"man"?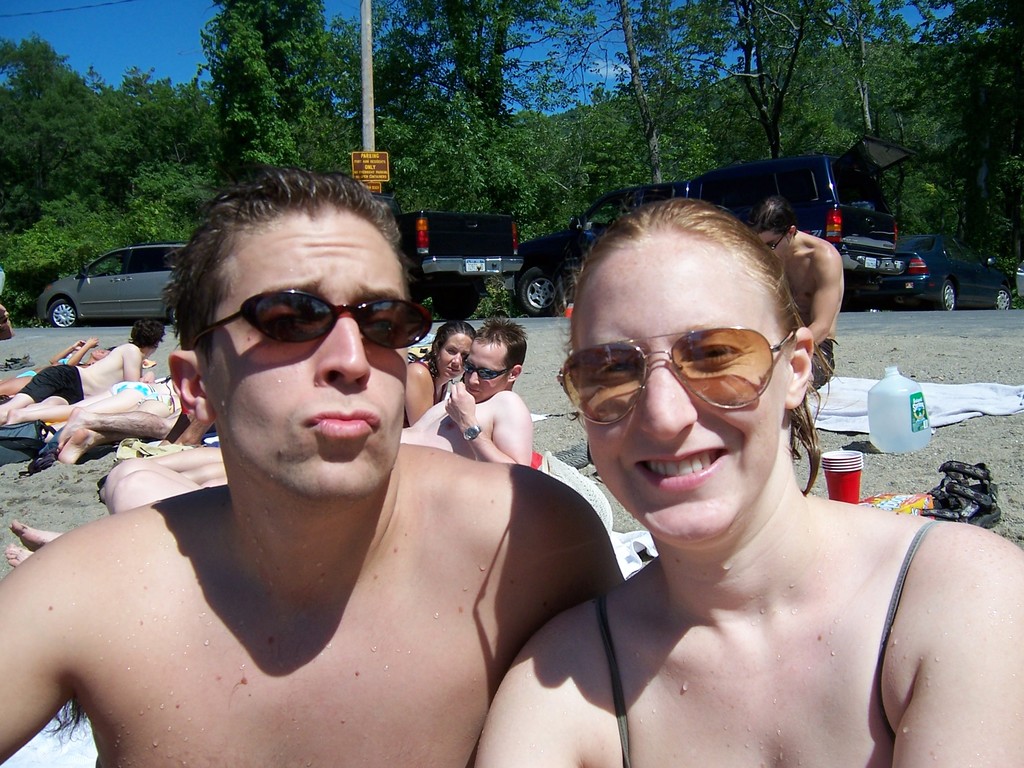
182 315 530 490
